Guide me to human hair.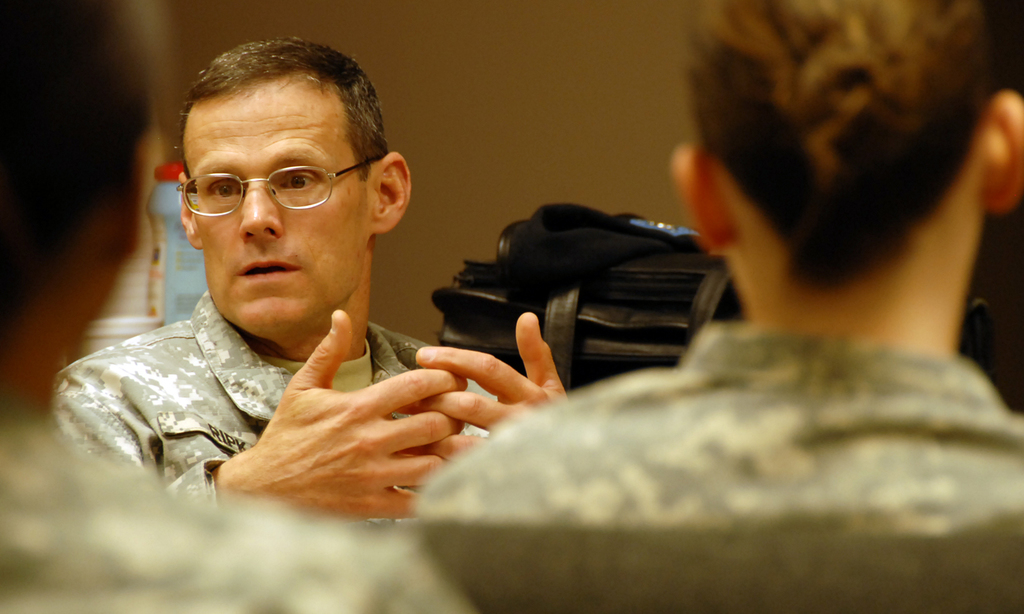
Guidance: [687, 3, 1010, 280].
